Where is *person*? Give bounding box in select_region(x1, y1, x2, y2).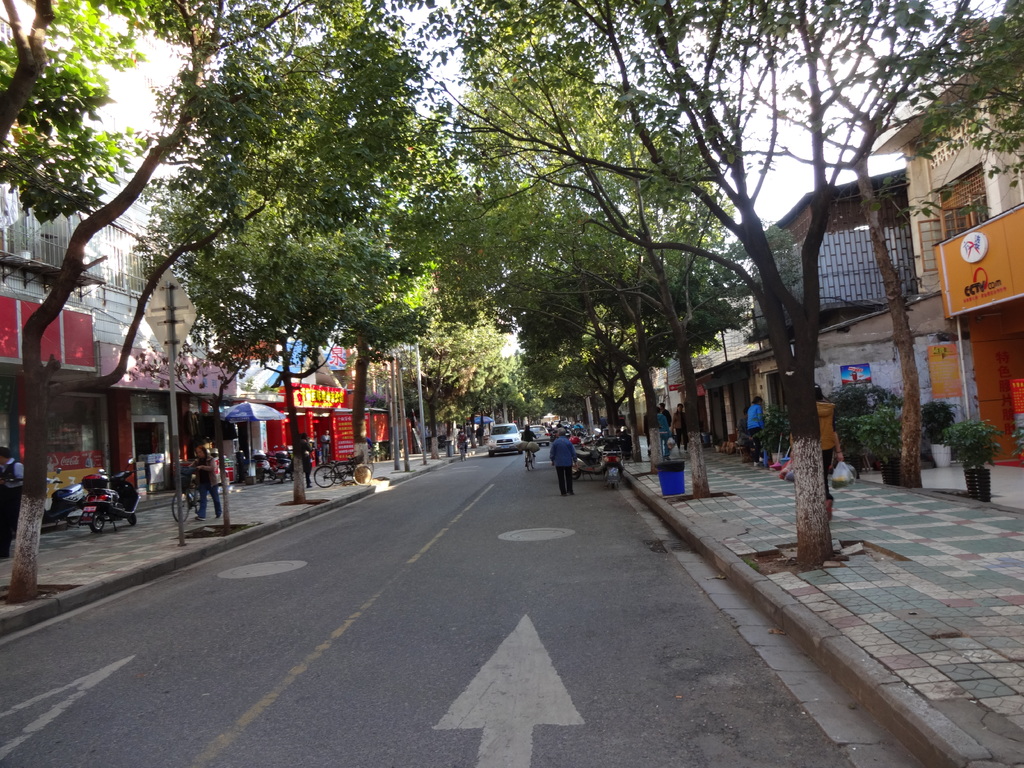
select_region(300, 435, 317, 490).
